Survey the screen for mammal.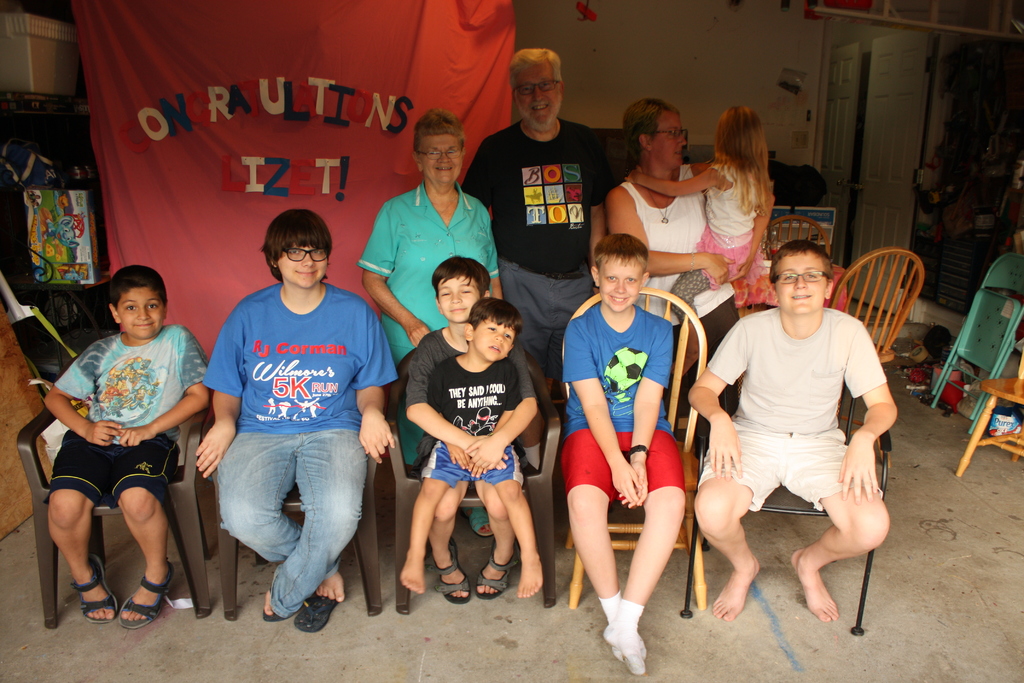
Survey found: <region>601, 92, 742, 459</region>.
